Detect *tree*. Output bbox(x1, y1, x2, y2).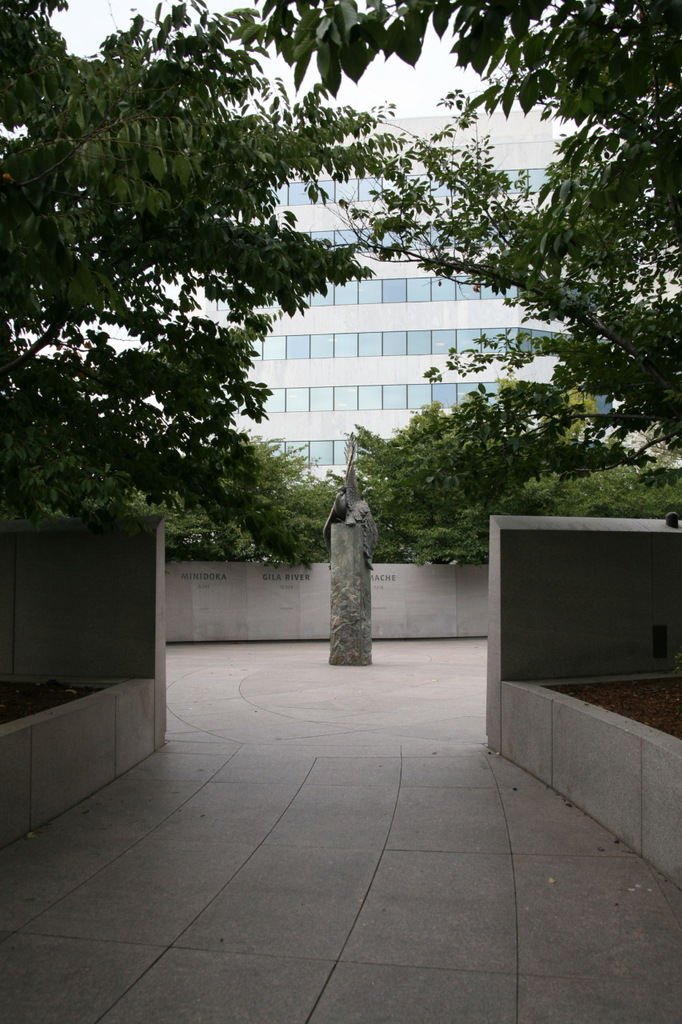
bbox(0, 0, 381, 571).
